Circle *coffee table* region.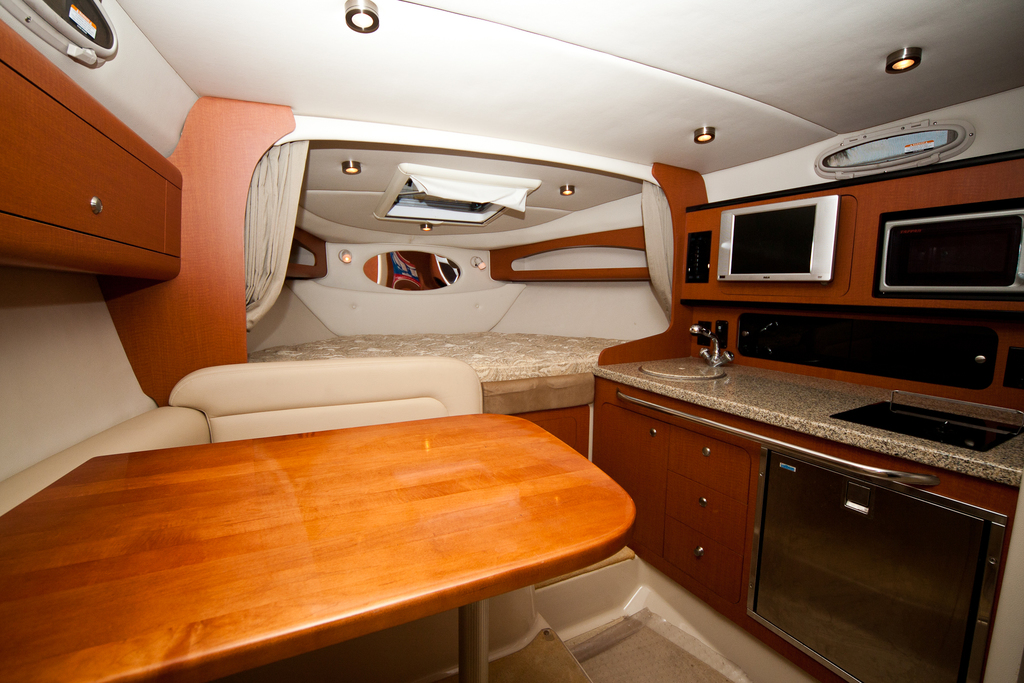
Region: region(0, 411, 636, 682).
